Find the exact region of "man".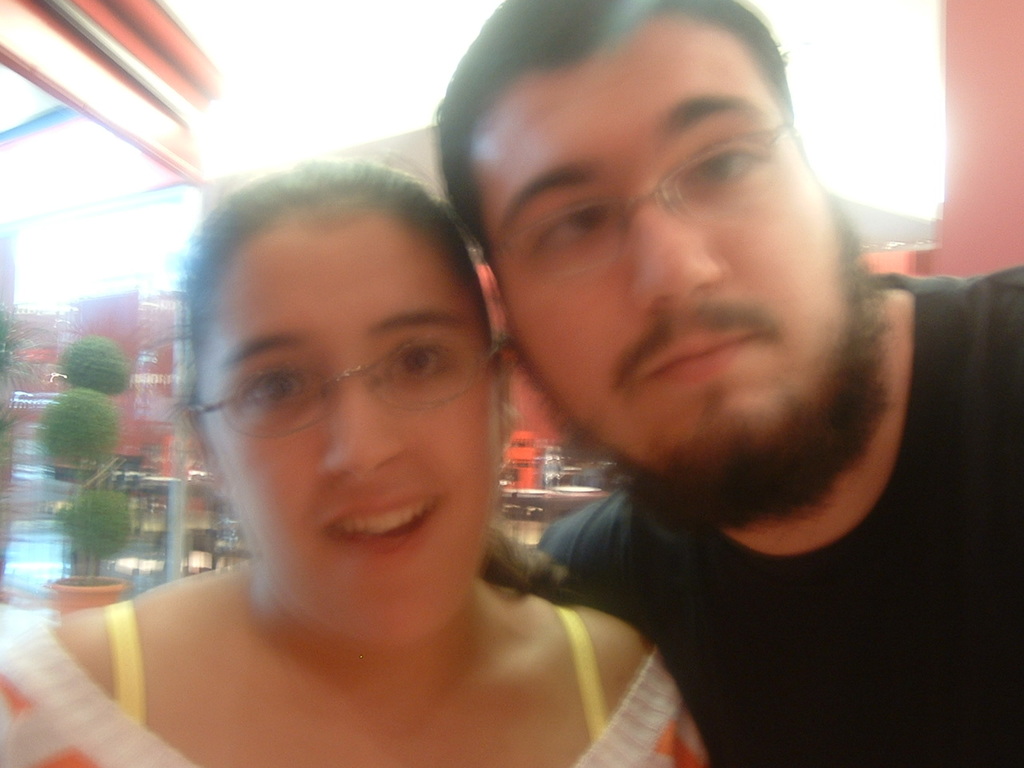
Exact region: [x1=358, y1=26, x2=1012, y2=767].
